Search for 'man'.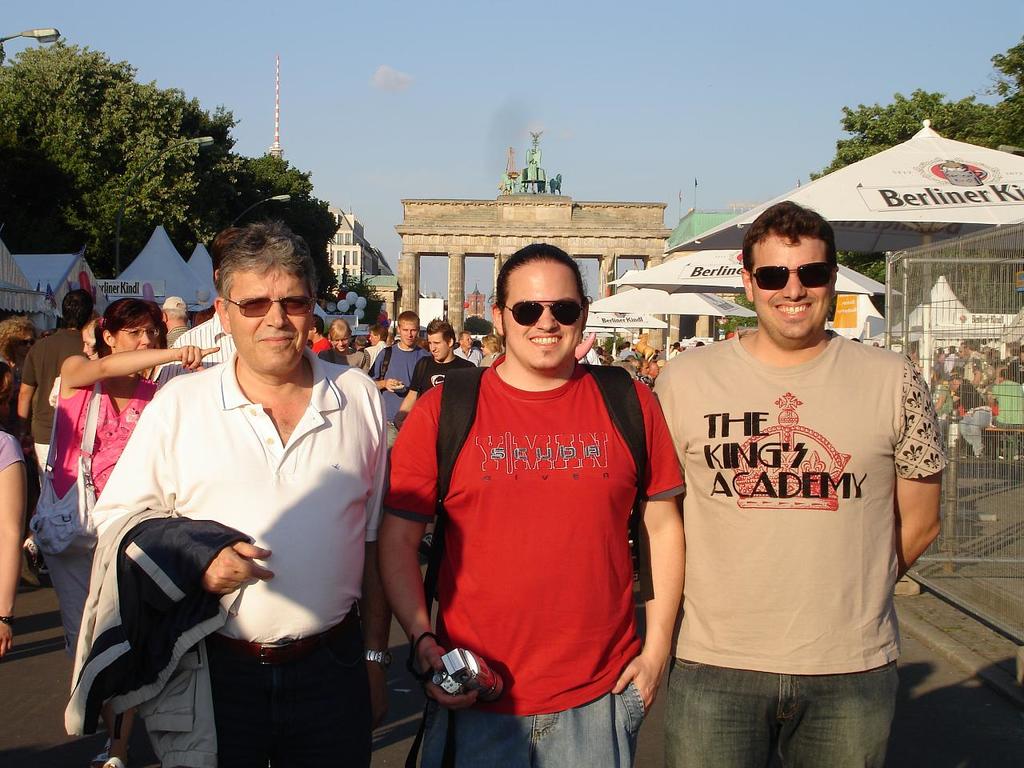
Found at [375, 243, 689, 767].
